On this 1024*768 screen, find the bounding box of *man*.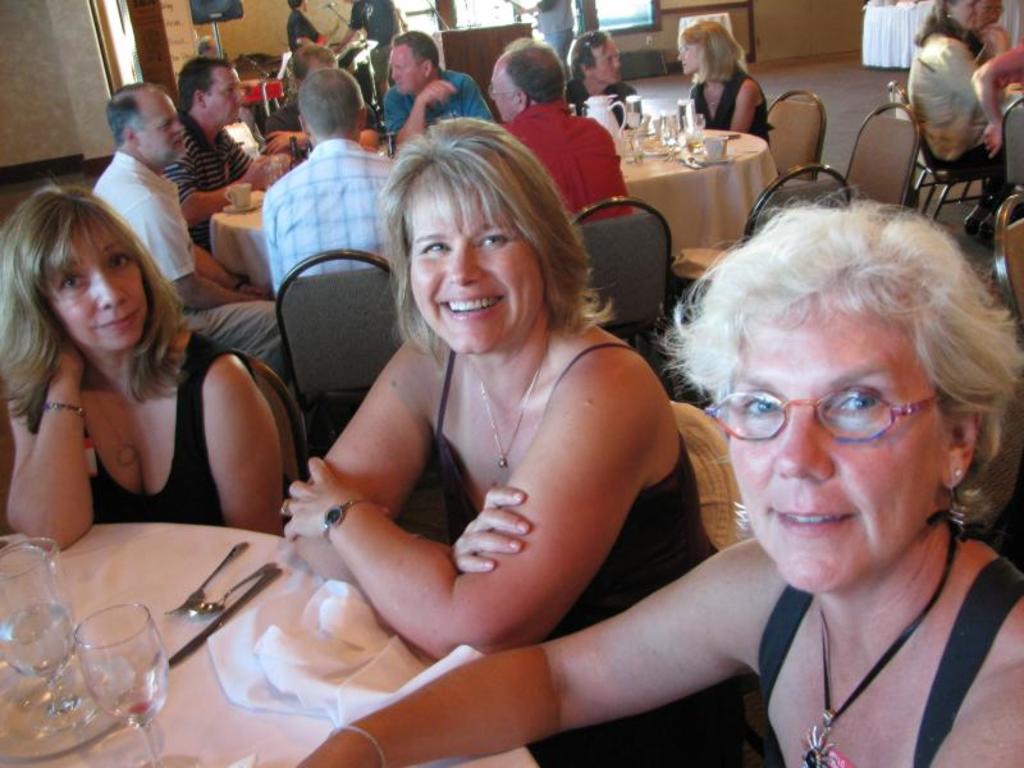
Bounding box: x1=285, y1=0, x2=321, y2=45.
